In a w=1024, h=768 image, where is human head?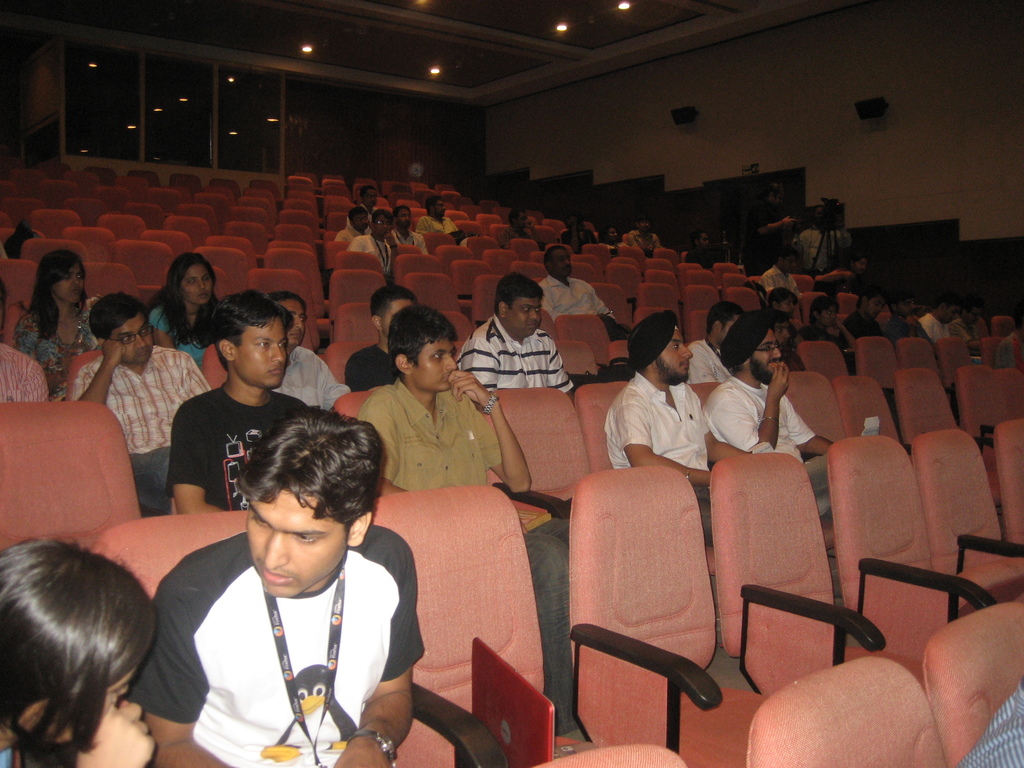
box(767, 185, 784, 207).
